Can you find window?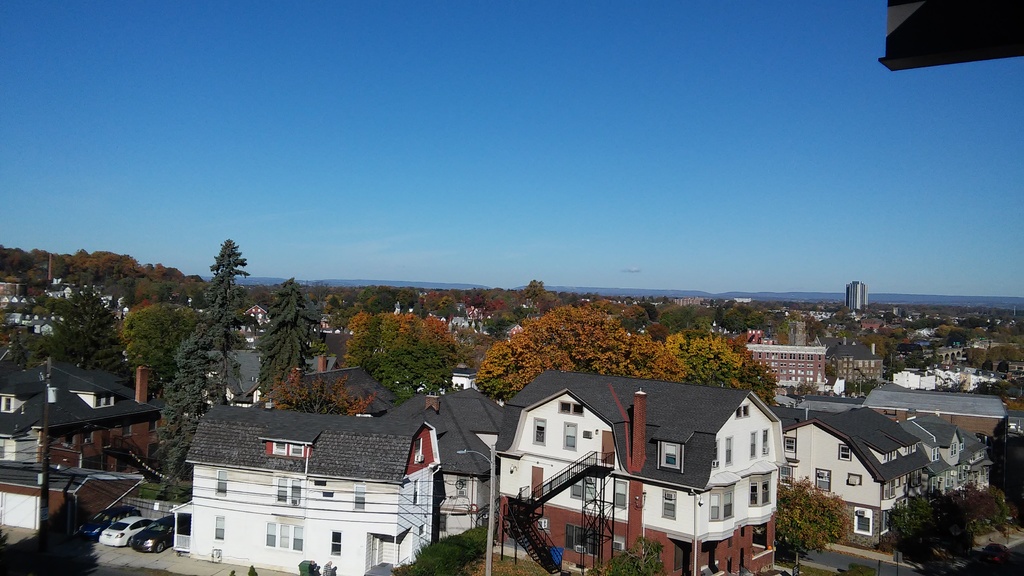
Yes, bounding box: Rect(882, 481, 899, 501).
